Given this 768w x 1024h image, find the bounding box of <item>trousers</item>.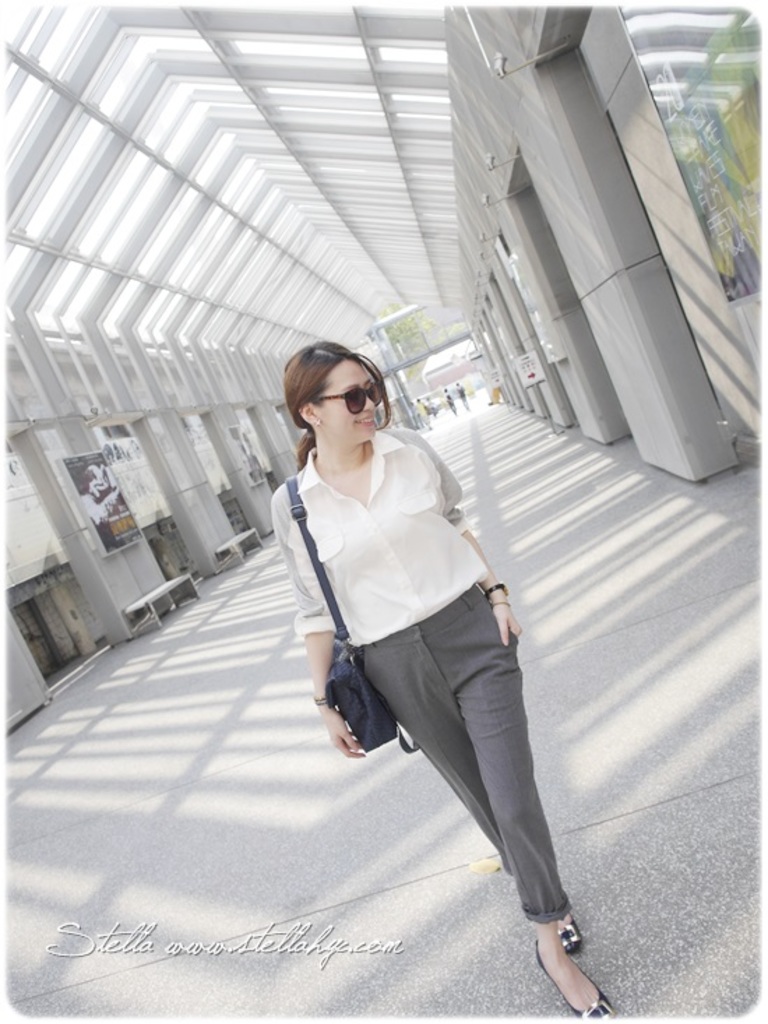
bbox=(337, 576, 589, 956).
